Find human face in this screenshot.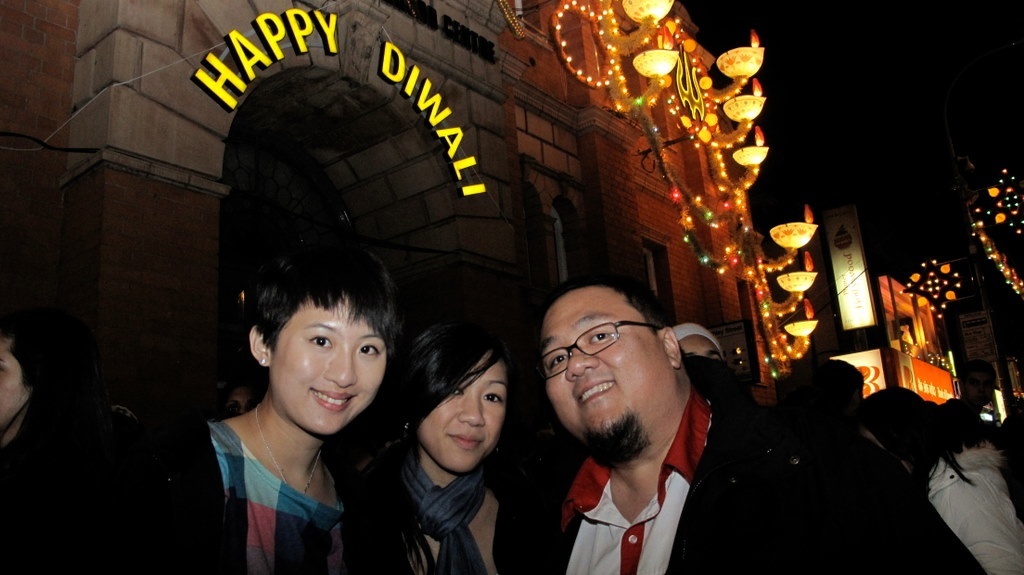
The bounding box for human face is <bbox>541, 285, 668, 467</bbox>.
